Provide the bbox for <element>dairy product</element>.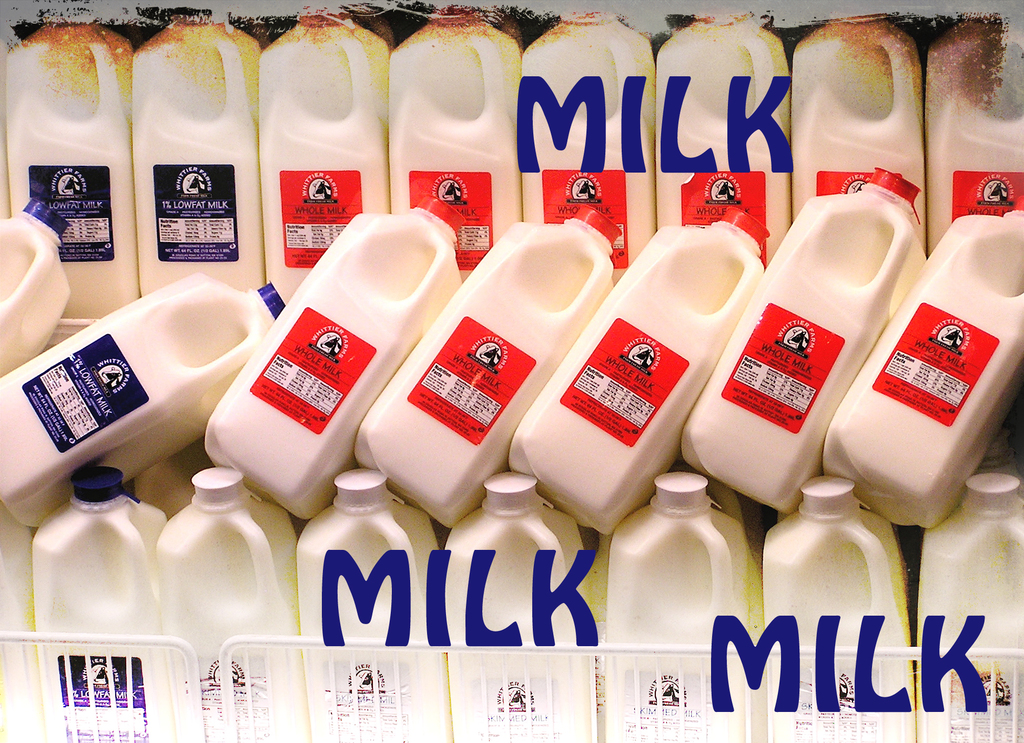
191/215/473/529.
